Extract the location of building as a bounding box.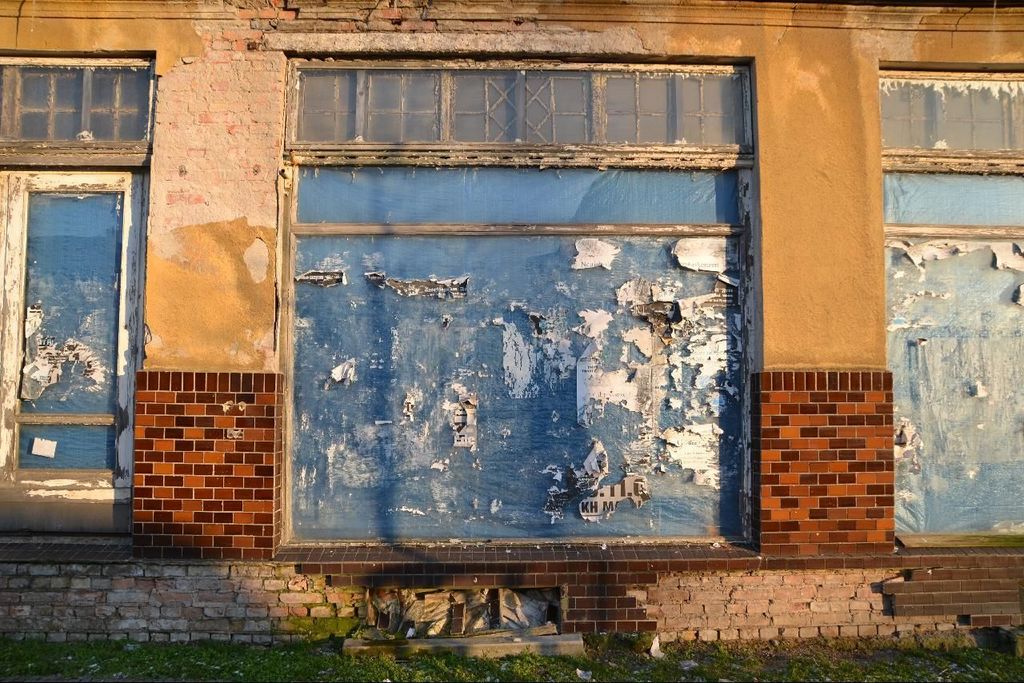
<bbox>0, 0, 1023, 642</bbox>.
